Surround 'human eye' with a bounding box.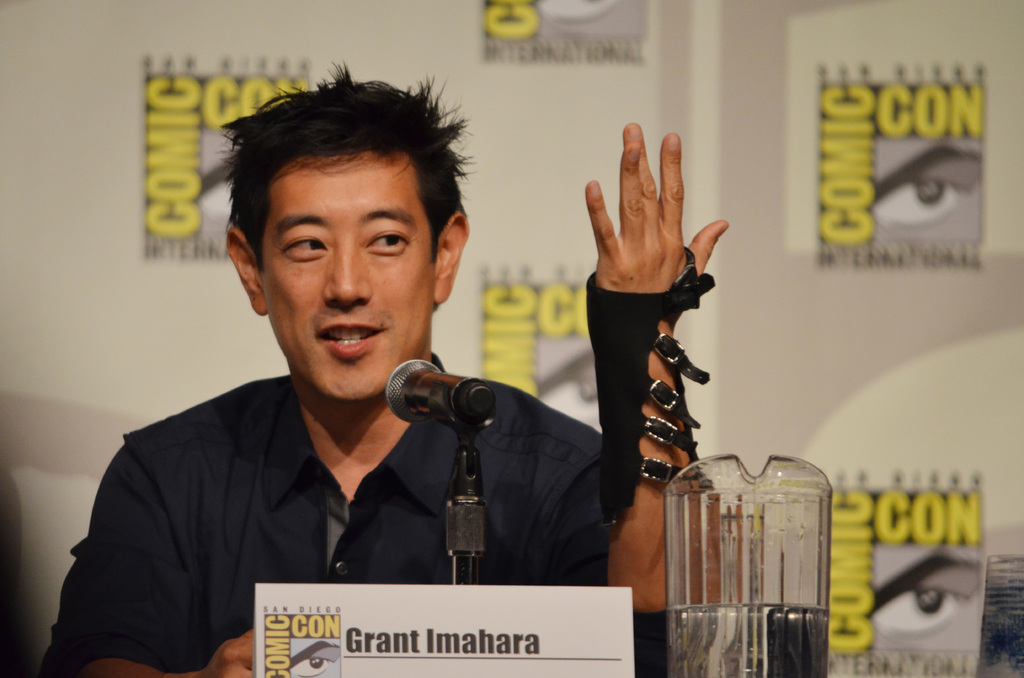
region(277, 226, 331, 260).
